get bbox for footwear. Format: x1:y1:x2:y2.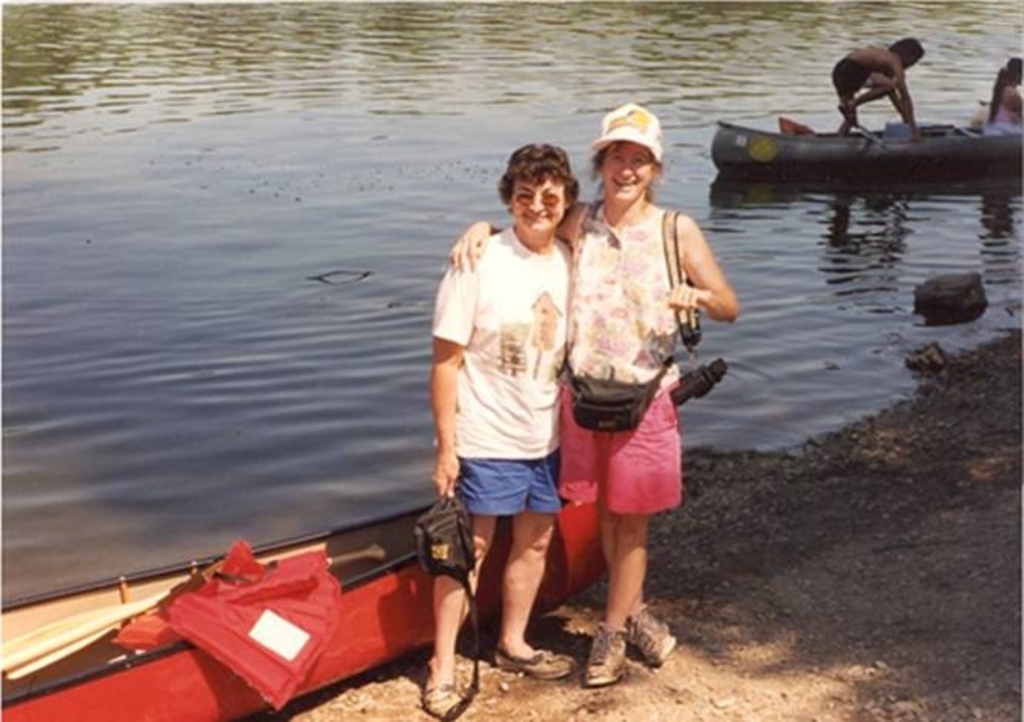
577:622:625:688.
